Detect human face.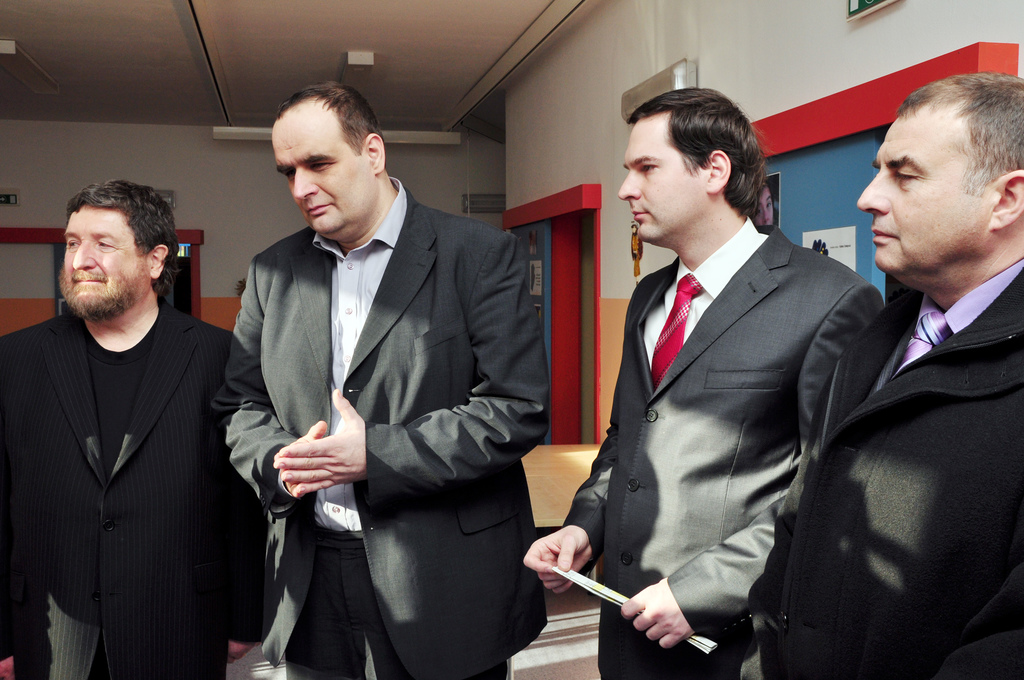
Detected at [616,122,705,241].
